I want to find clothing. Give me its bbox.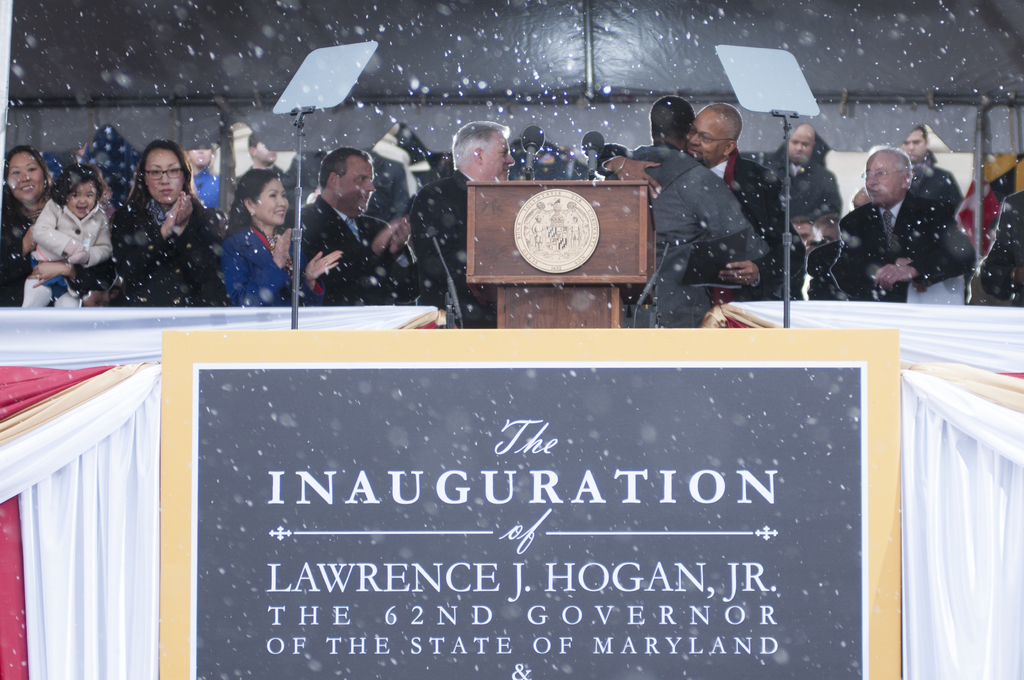
8:196:113:305.
